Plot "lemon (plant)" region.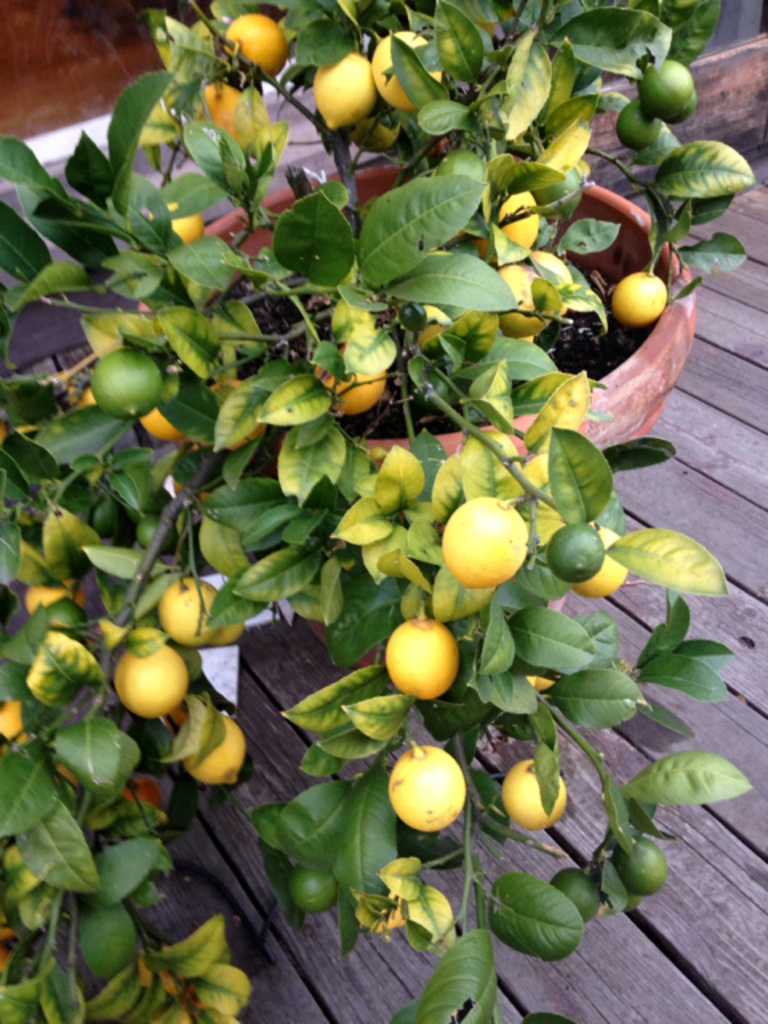
Plotted at (435, 494, 528, 595).
